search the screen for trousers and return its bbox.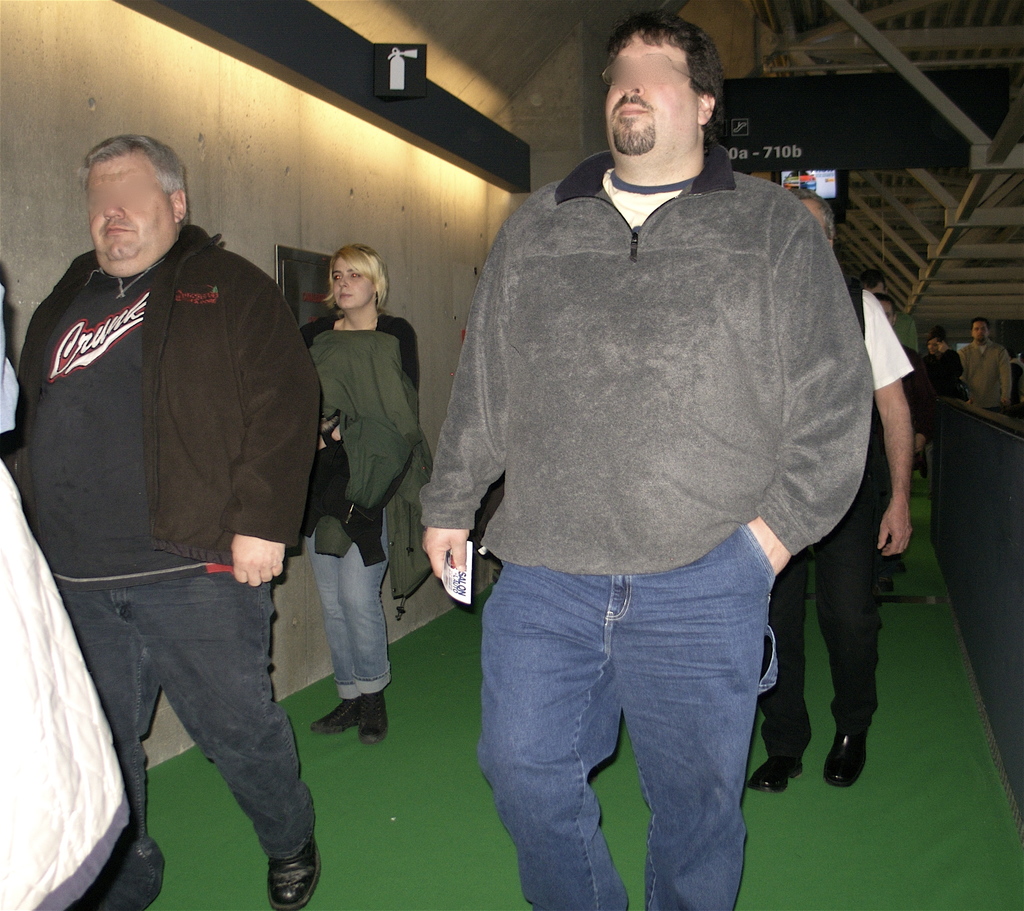
Found: region(303, 515, 392, 702).
